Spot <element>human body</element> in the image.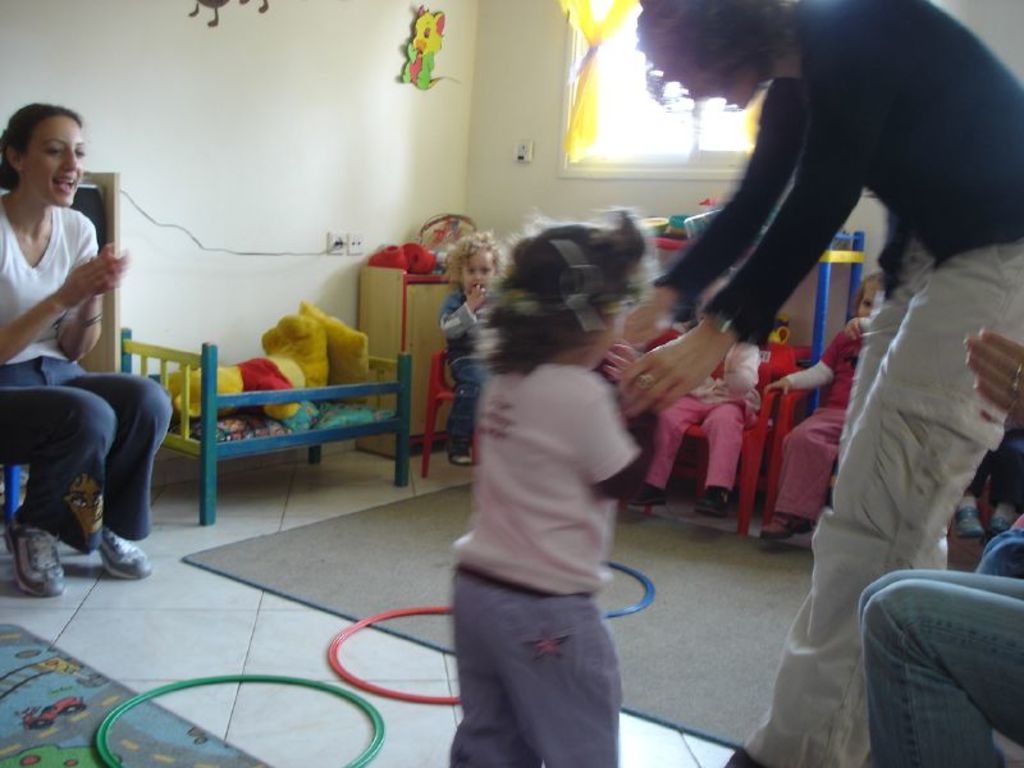
<element>human body</element> found at (left=745, top=265, right=890, bottom=543).
